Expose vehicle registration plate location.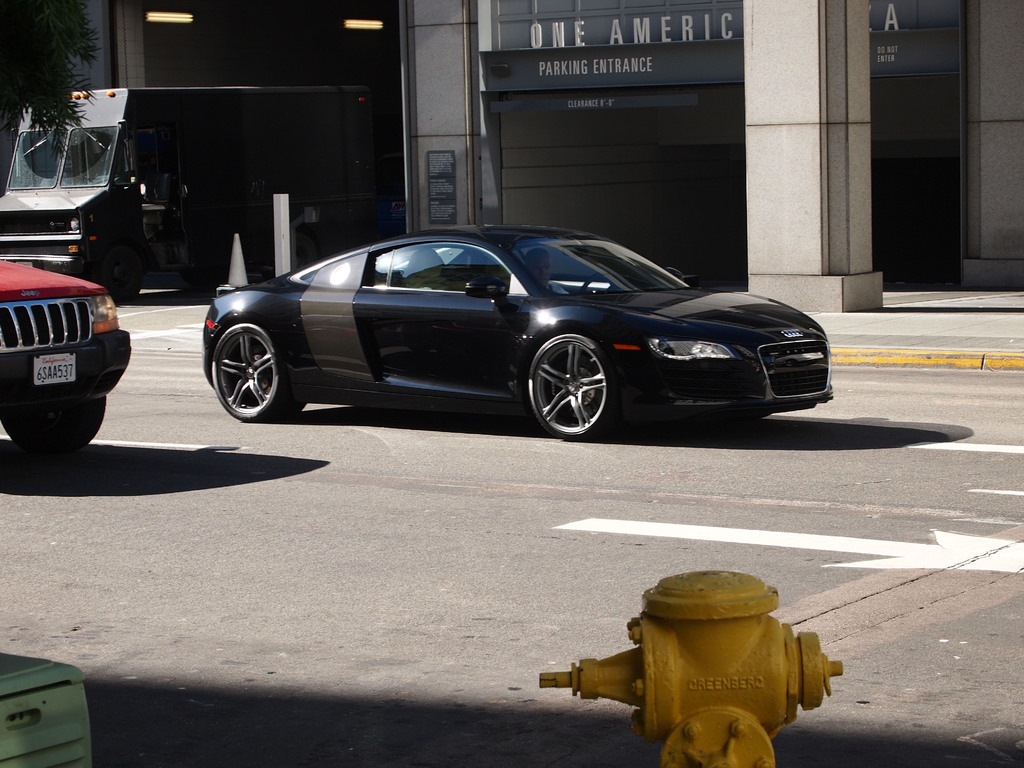
Exposed at 32, 350, 76, 386.
